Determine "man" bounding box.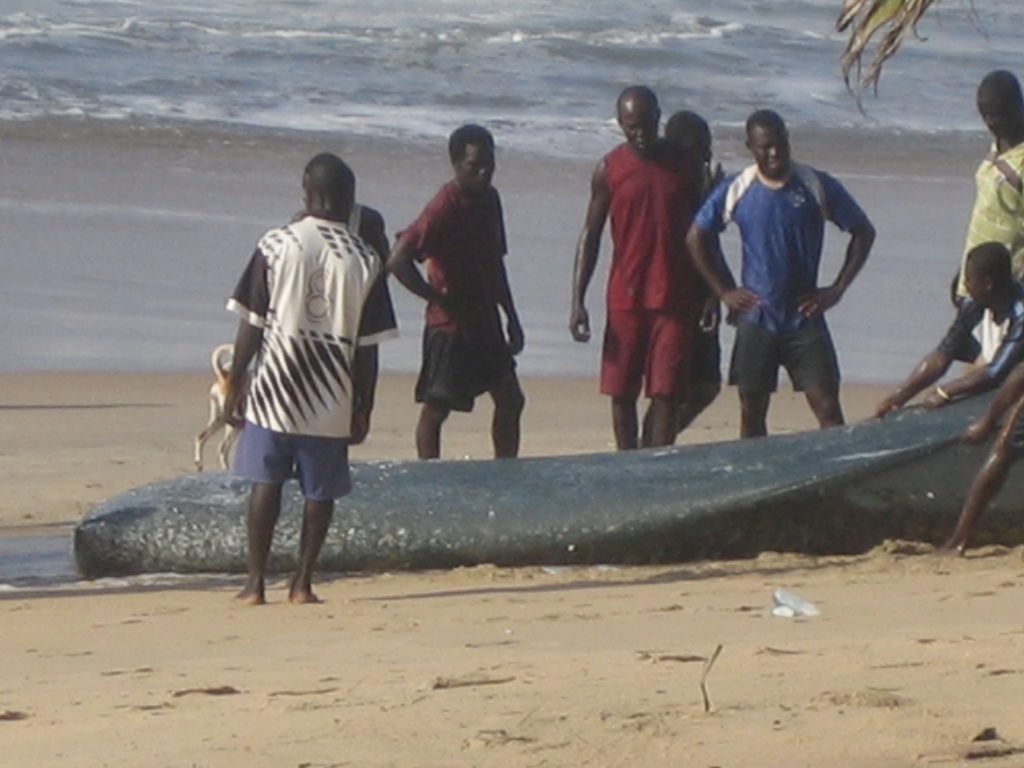
Determined: [left=665, top=108, right=724, bottom=438].
